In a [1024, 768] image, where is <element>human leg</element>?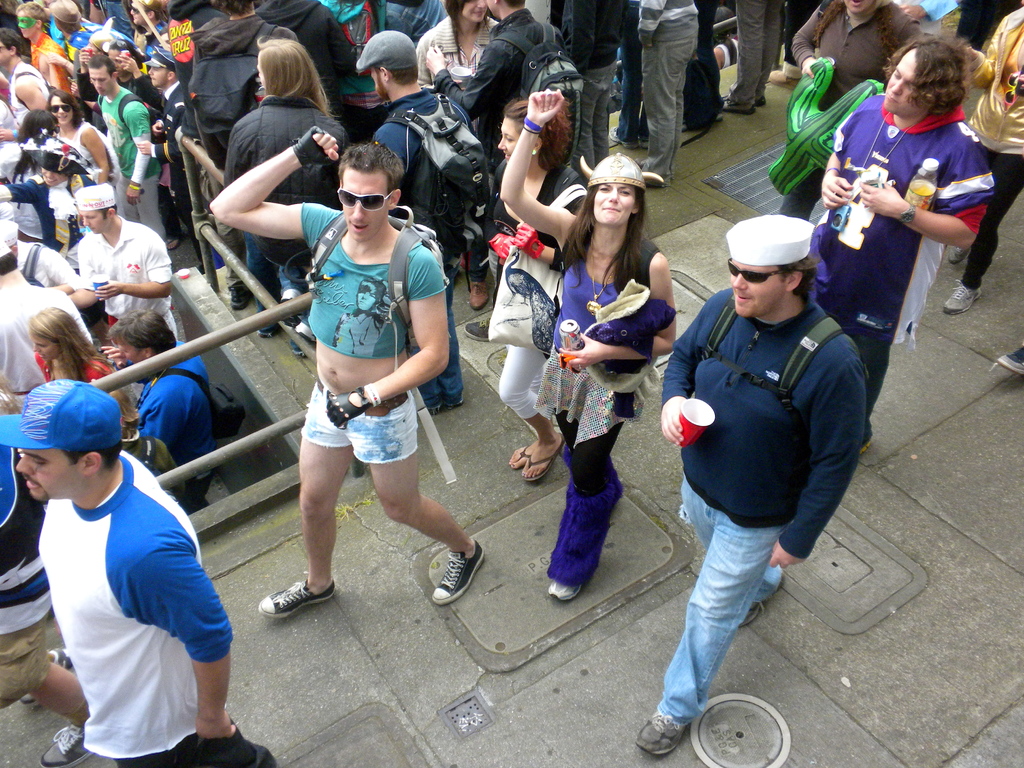
BBox(571, 66, 602, 175).
